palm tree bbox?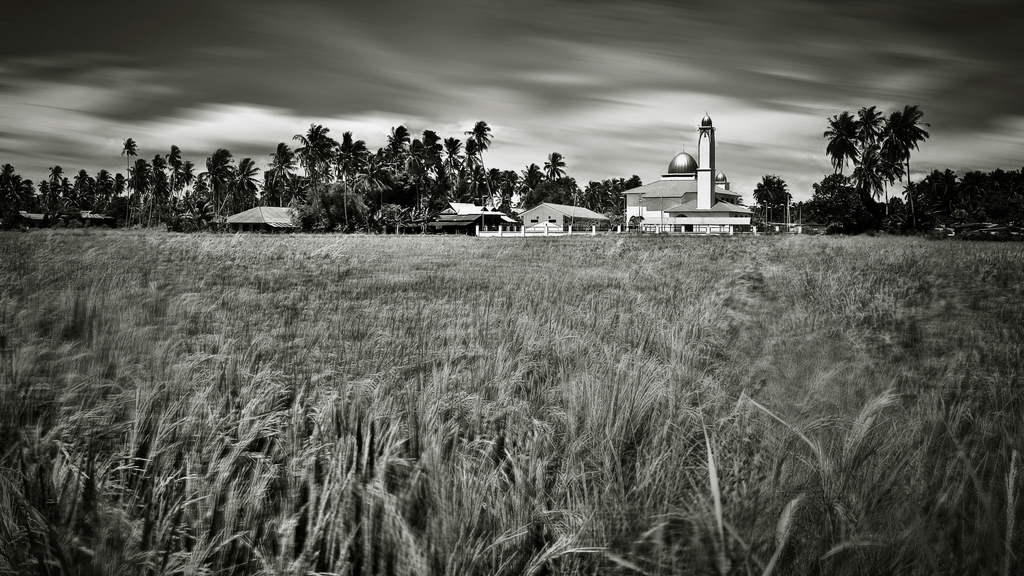
x1=409 y1=124 x2=435 y2=192
